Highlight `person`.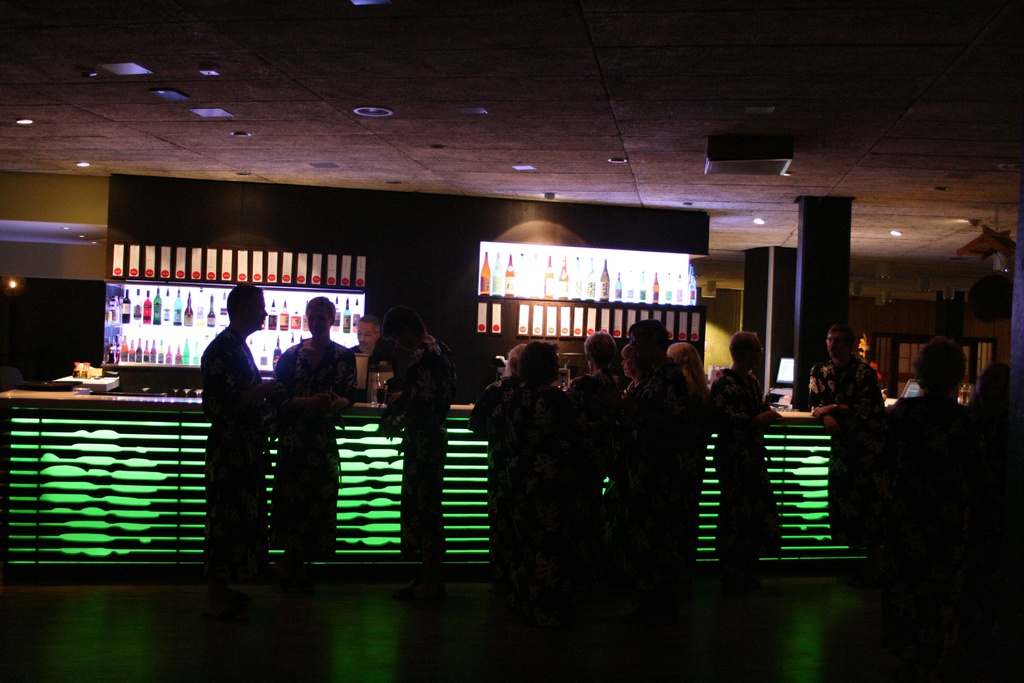
Highlighted region: BBox(619, 339, 673, 565).
